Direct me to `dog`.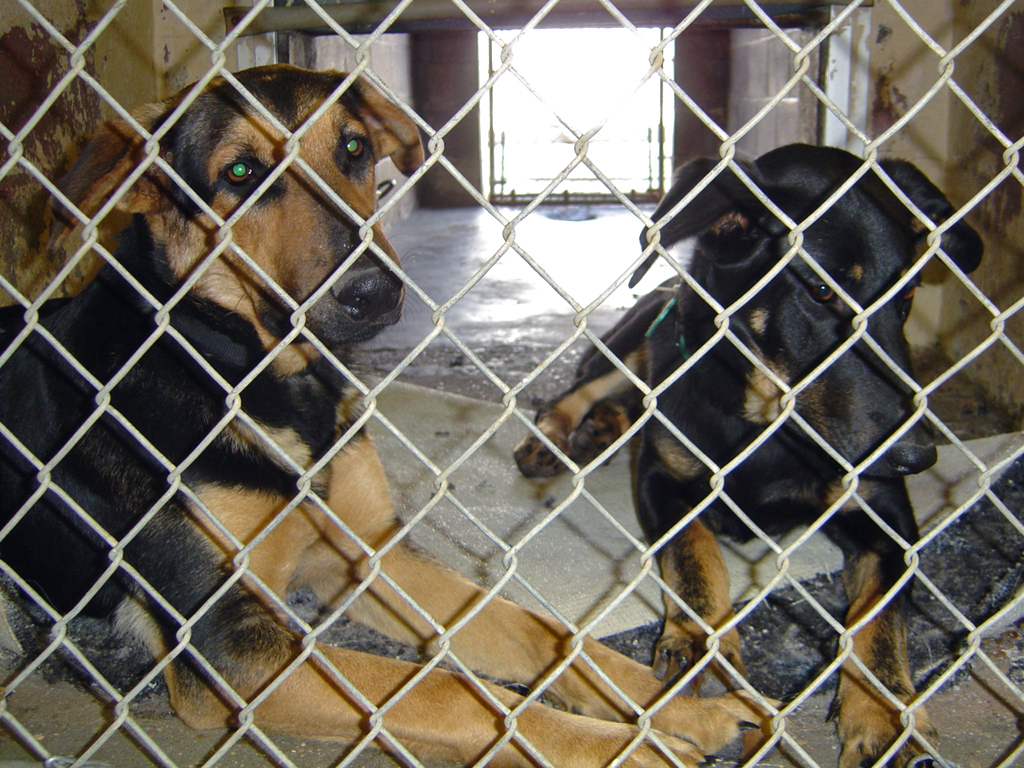
Direction: [x1=525, y1=138, x2=995, y2=767].
